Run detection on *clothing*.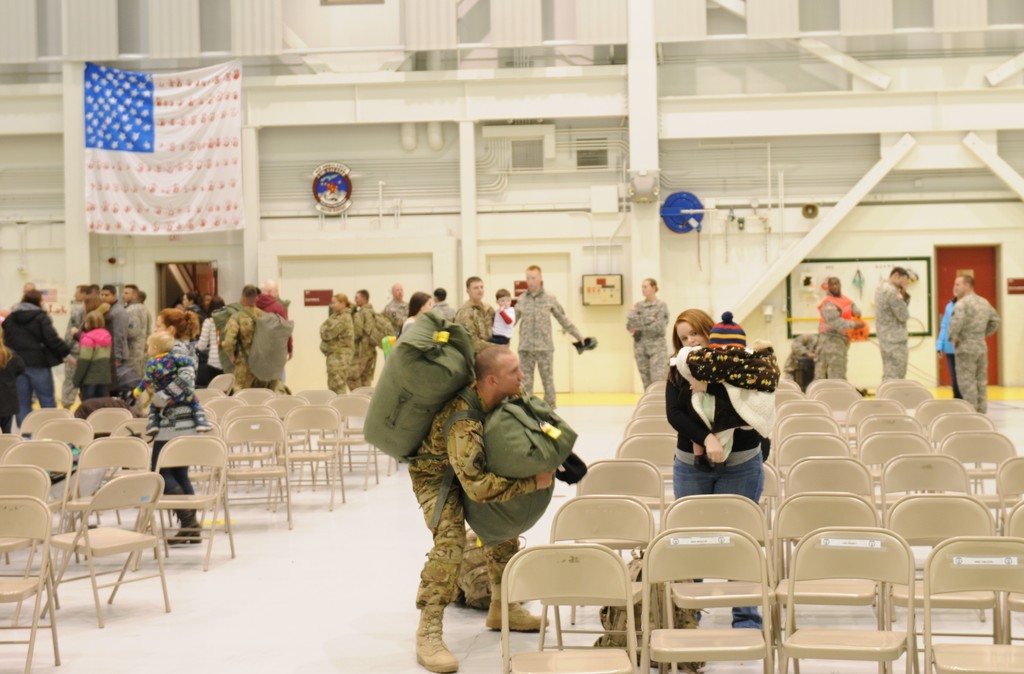
Result: {"left": 507, "top": 287, "right": 578, "bottom": 405}.
